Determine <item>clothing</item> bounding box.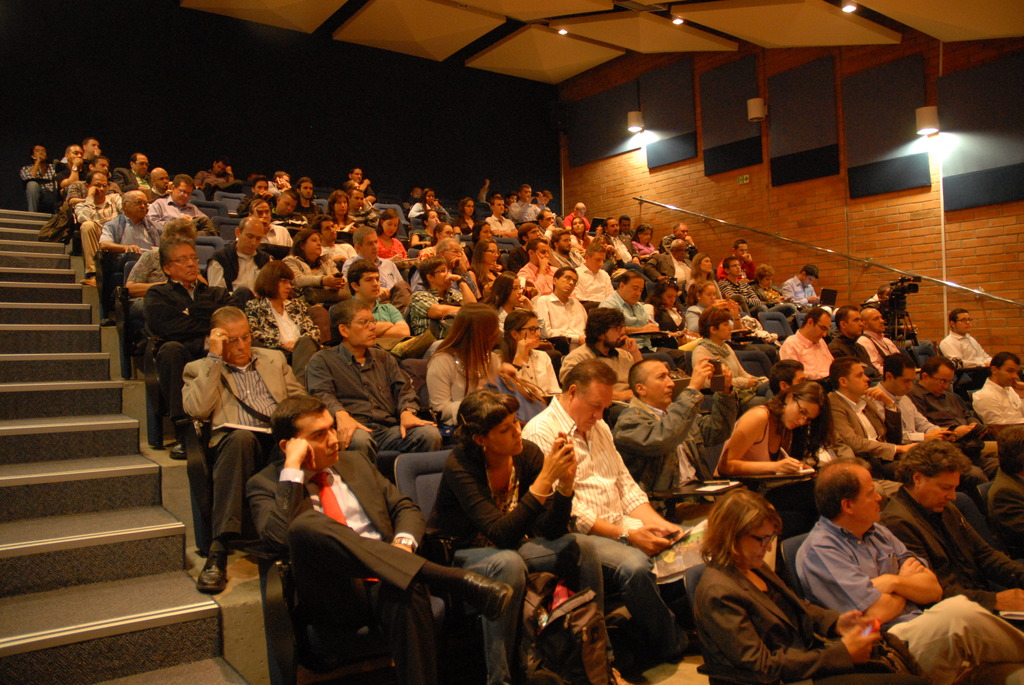
Determined: (195, 168, 241, 198).
